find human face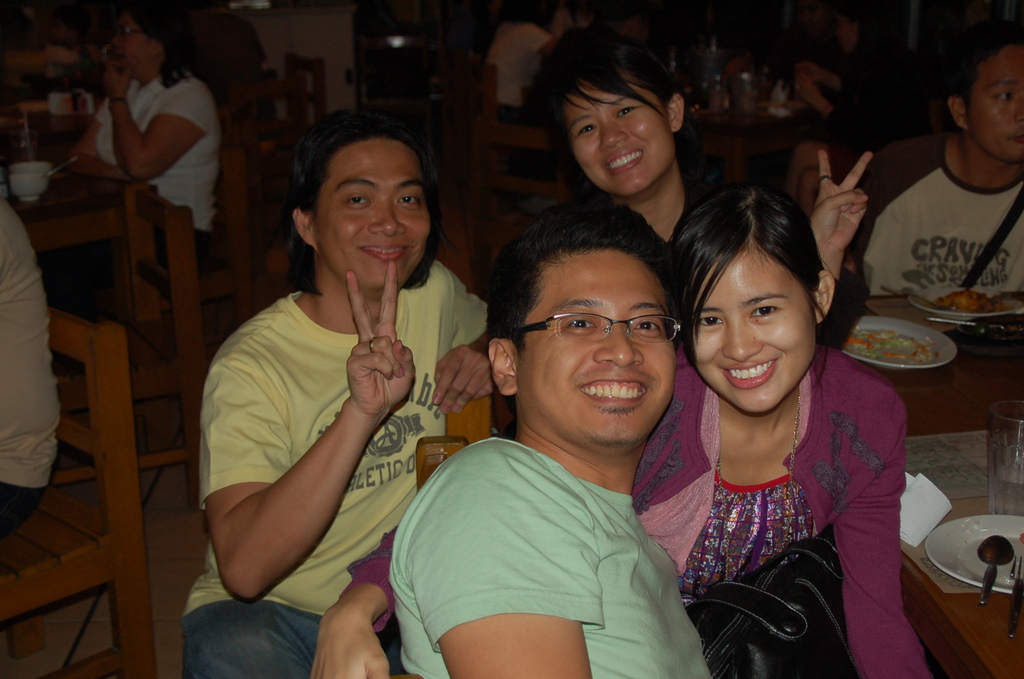
[965,44,1022,163]
